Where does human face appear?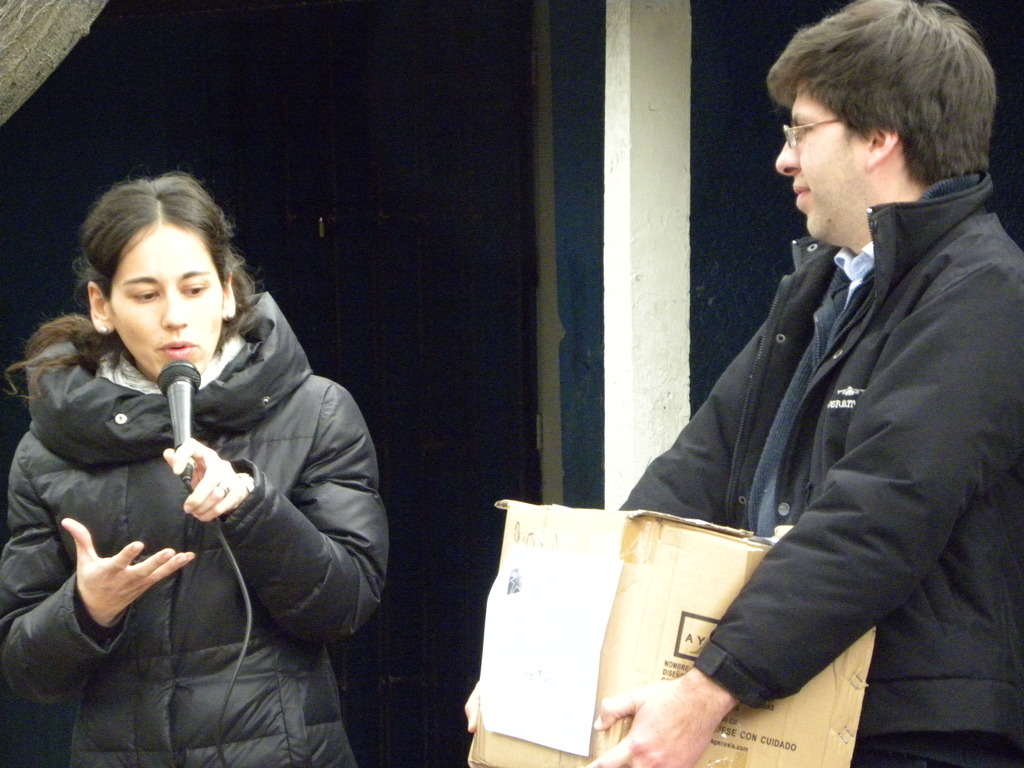
Appears at [776,81,863,241].
